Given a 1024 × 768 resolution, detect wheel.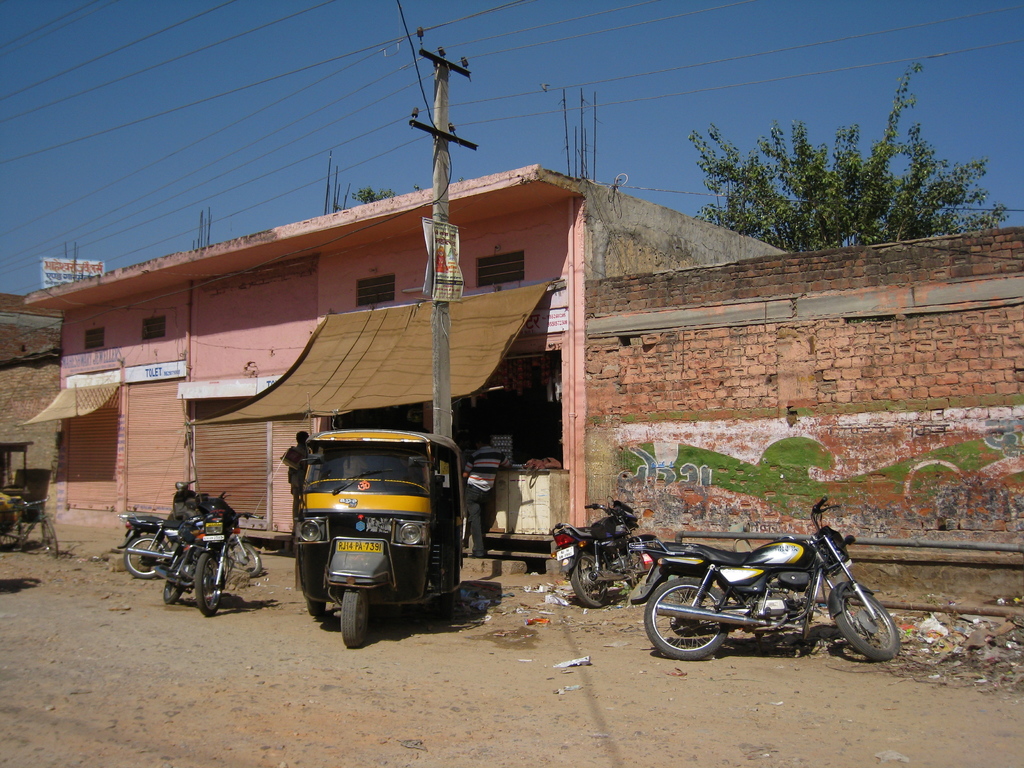
(191,553,222,616).
